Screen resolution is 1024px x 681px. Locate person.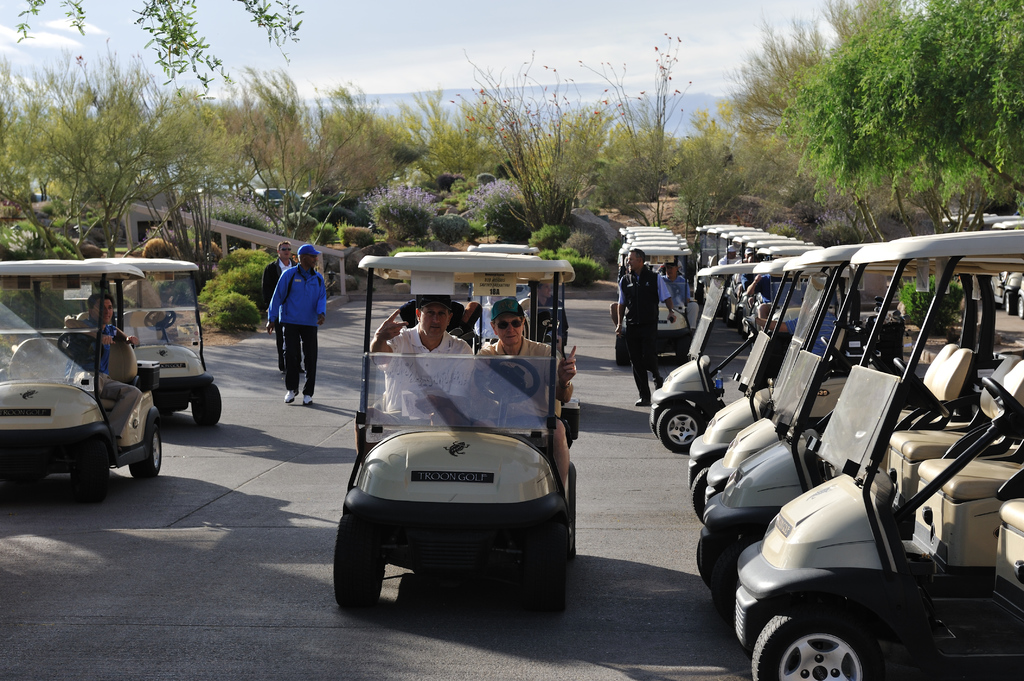
box(731, 244, 757, 317).
